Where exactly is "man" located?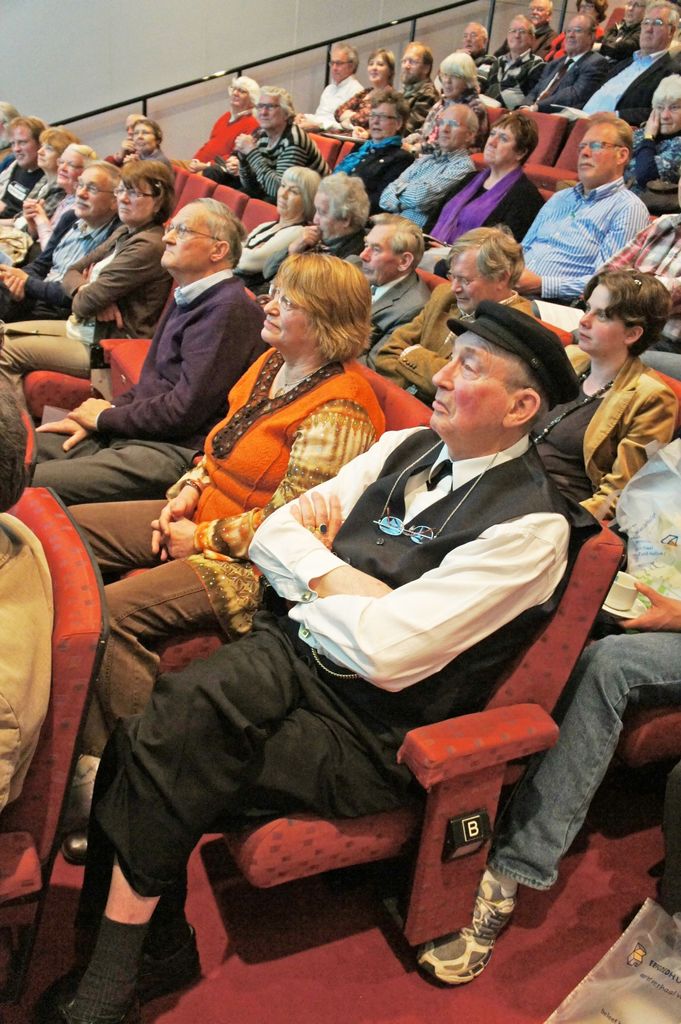
Its bounding box is bbox=[525, 116, 662, 302].
